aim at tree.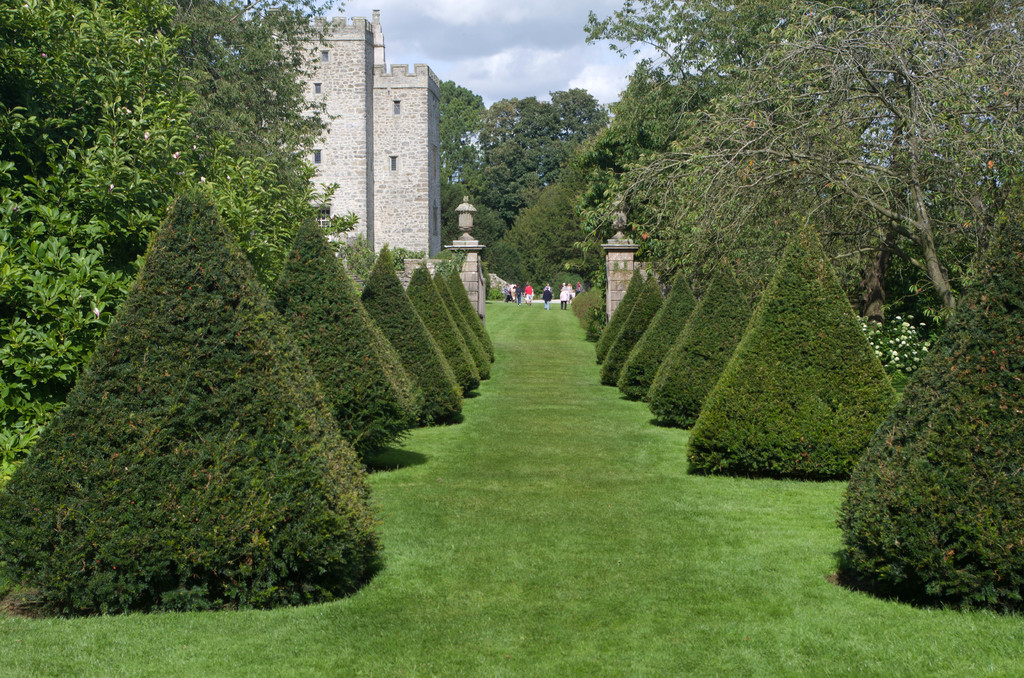
Aimed at 0 0 363 467.
